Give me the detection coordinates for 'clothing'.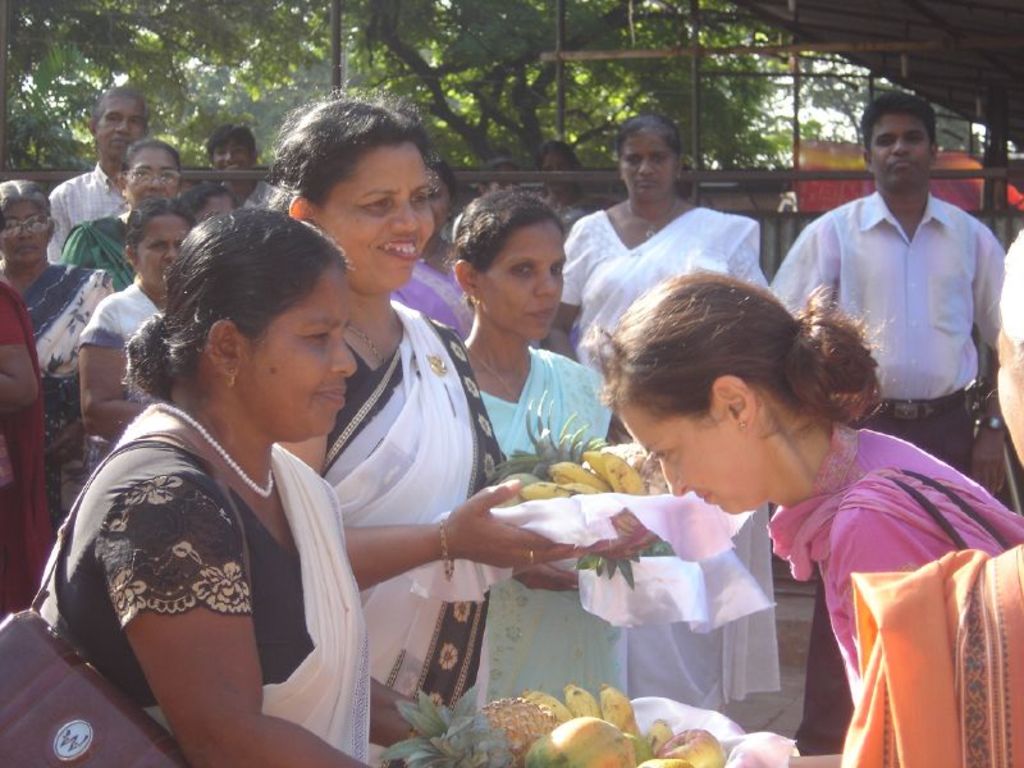
<box>73,278,184,476</box>.
